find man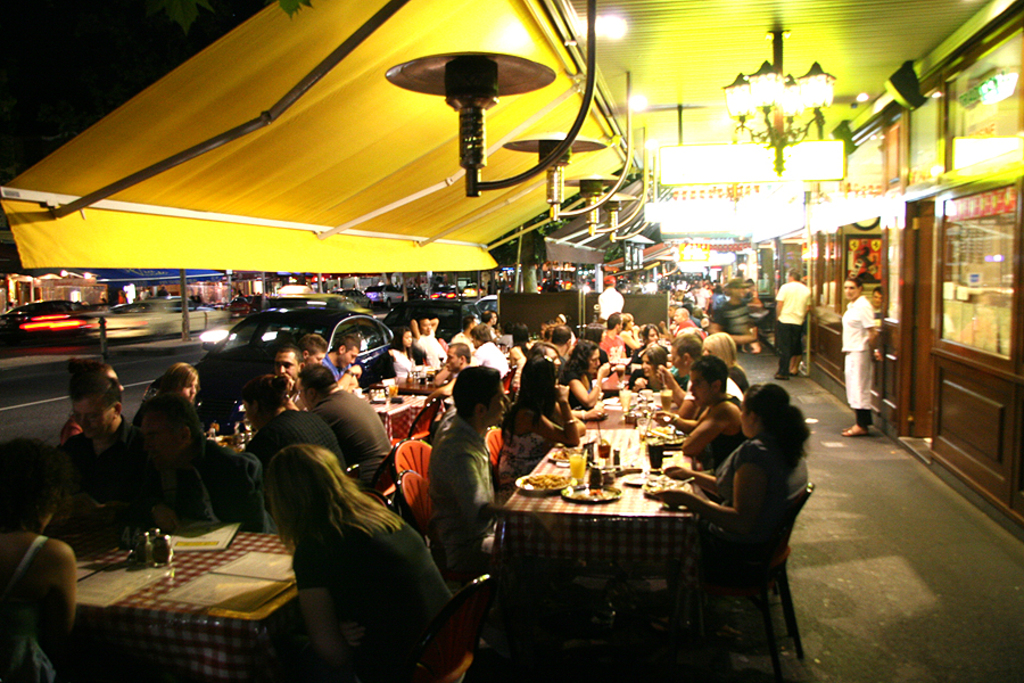
<bbox>774, 266, 812, 382</bbox>
